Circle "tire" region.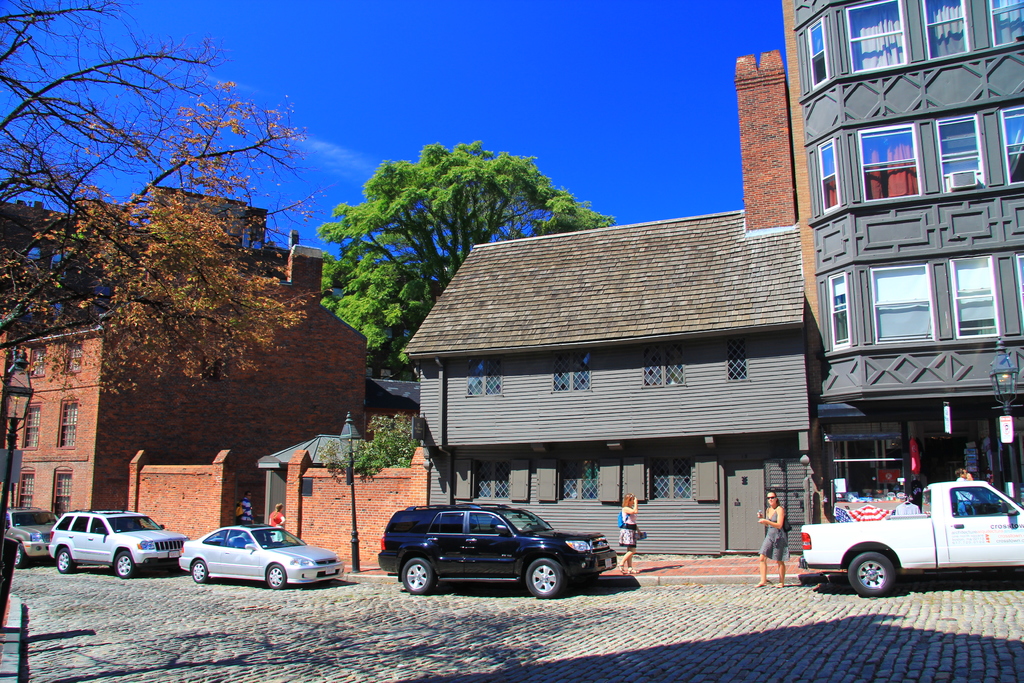
Region: [524,555,564,597].
